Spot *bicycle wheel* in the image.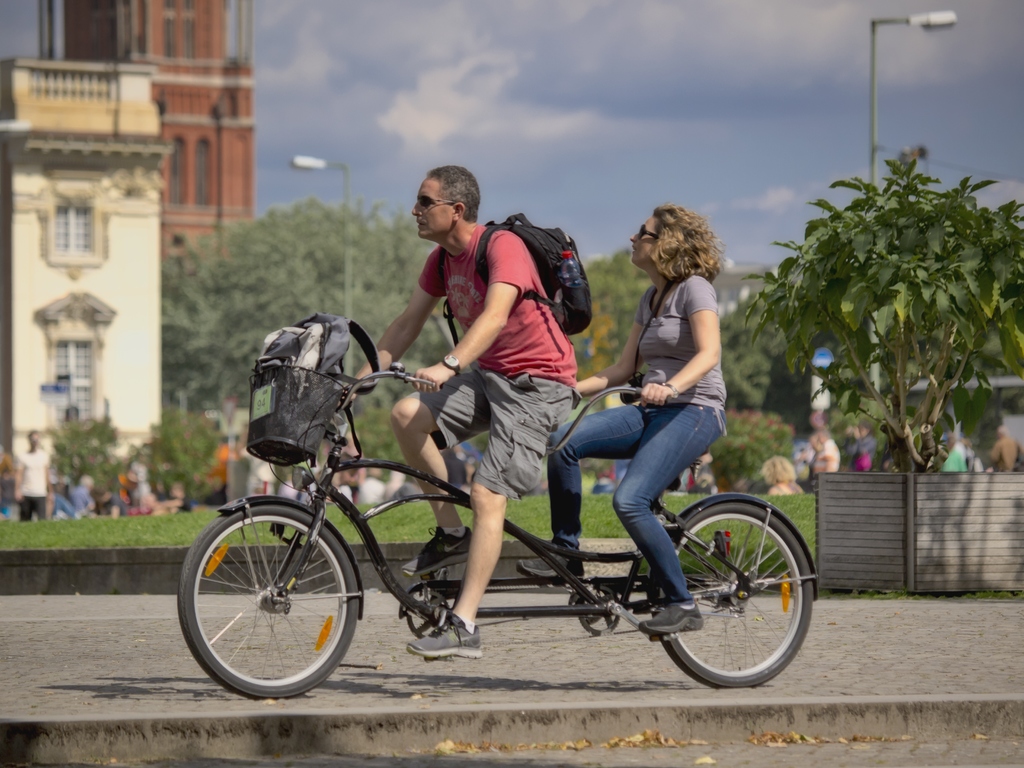
*bicycle wheel* found at [x1=653, y1=499, x2=813, y2=685].
